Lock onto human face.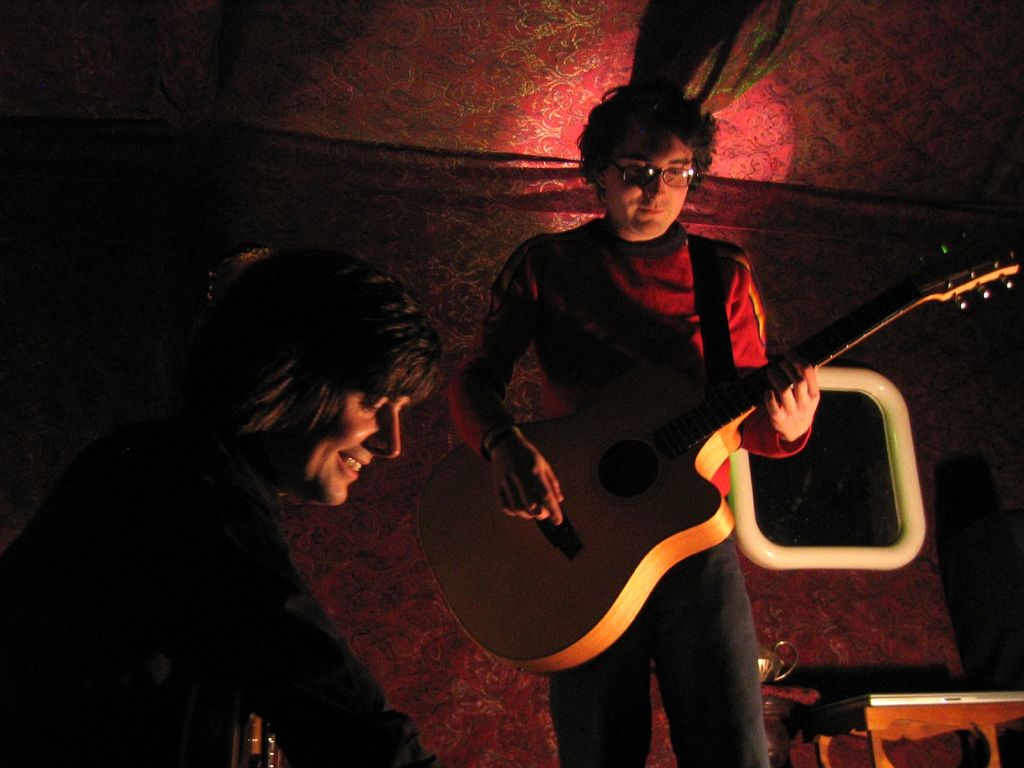
Locked: <bbox>280, 388, 417, 497</bbox>.
